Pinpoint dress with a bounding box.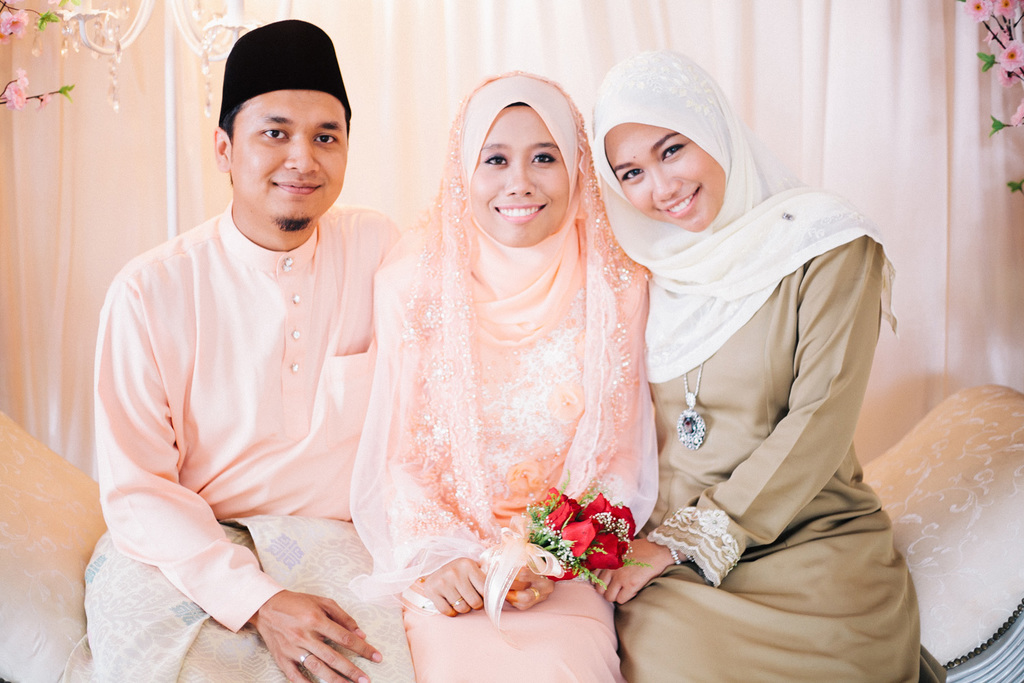
(619,51,919,682).
